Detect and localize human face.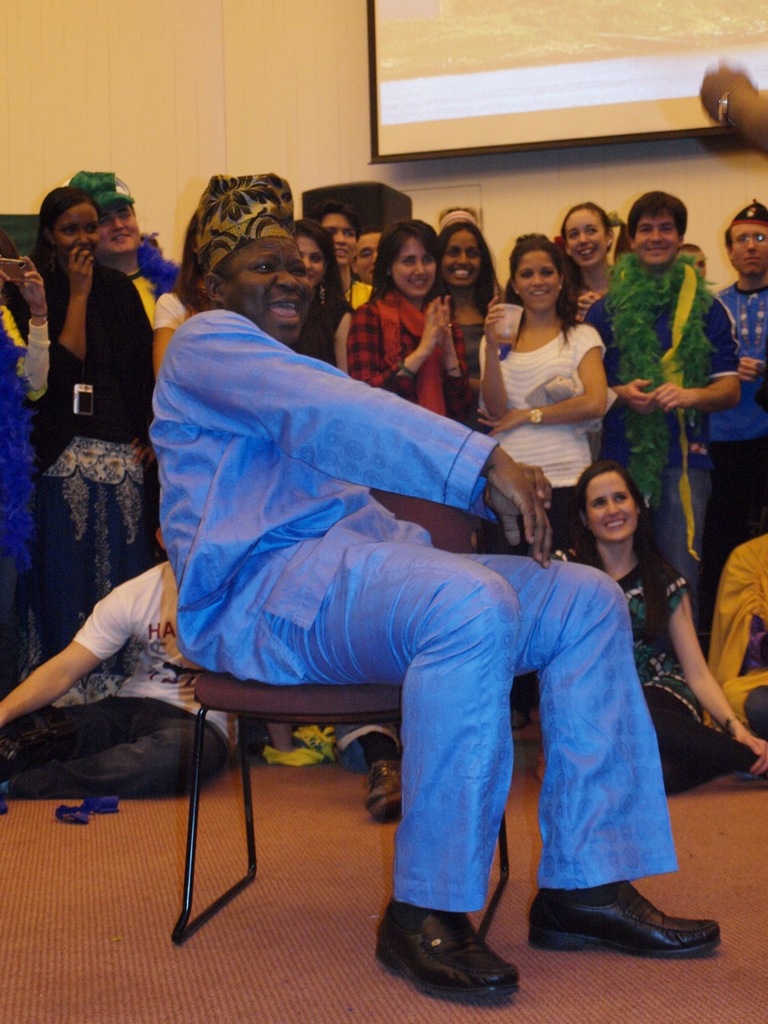
Localized at detection(635, 214, 681, 269).
